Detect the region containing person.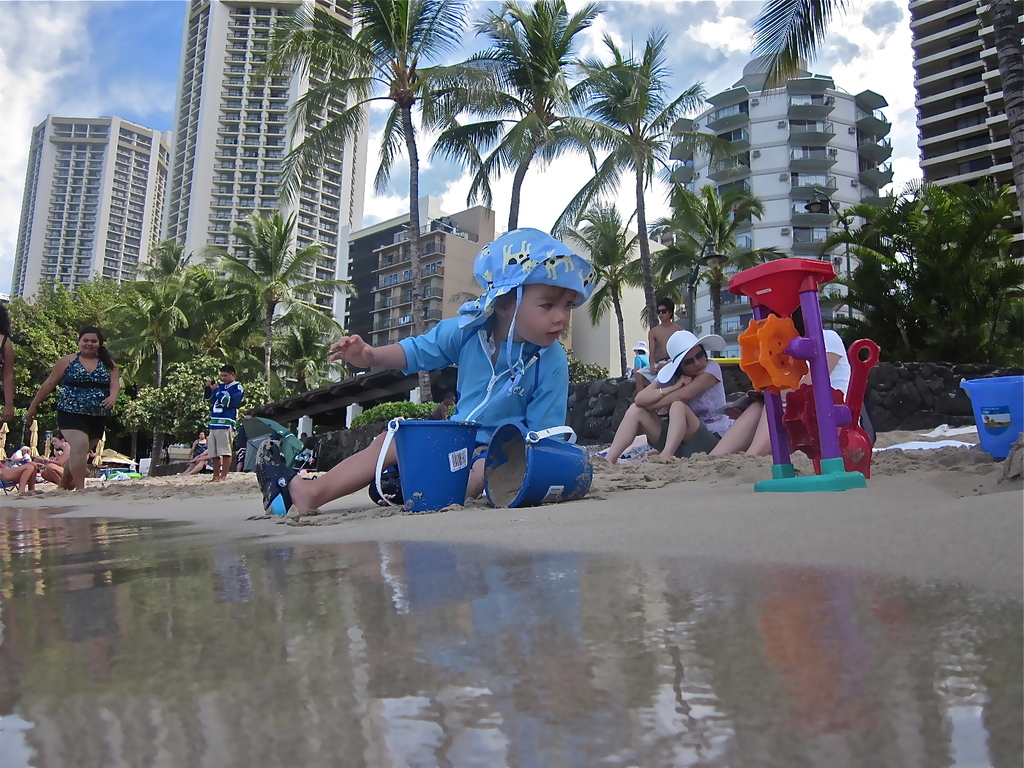
35 429 92 497.
